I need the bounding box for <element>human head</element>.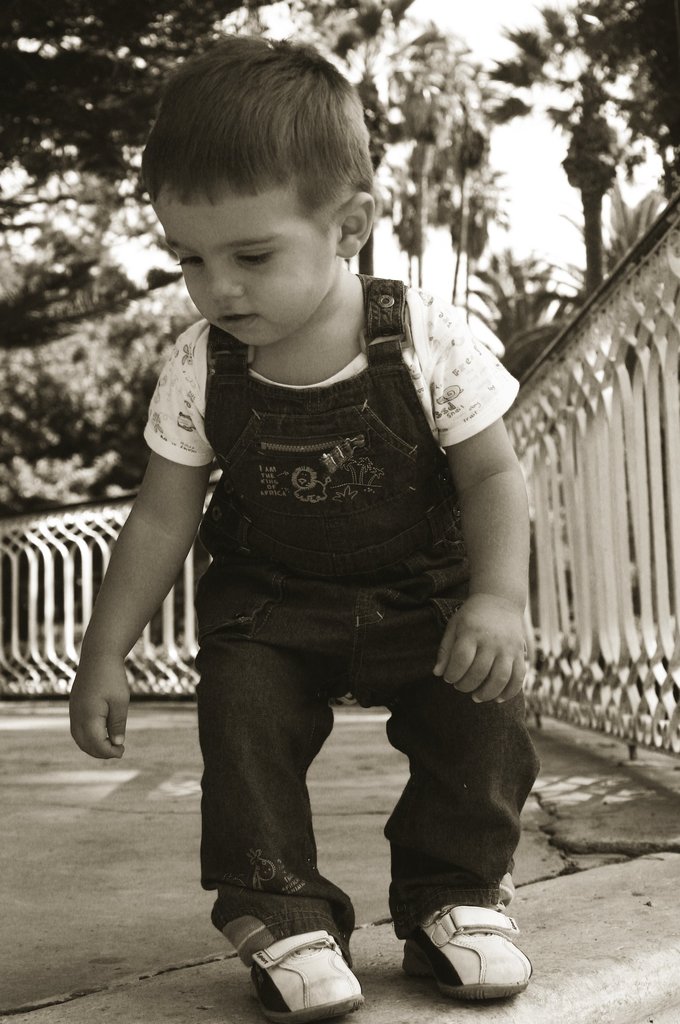
Here it is: [148, 46, 385, 339].
